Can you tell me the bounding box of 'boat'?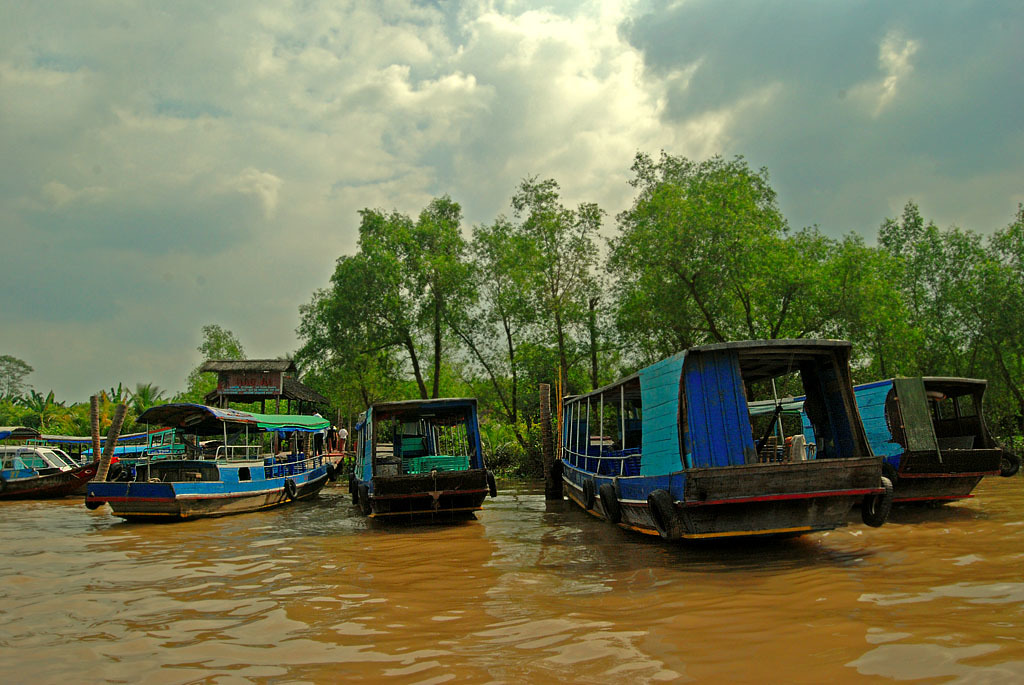
82, 425, 352, 521.
